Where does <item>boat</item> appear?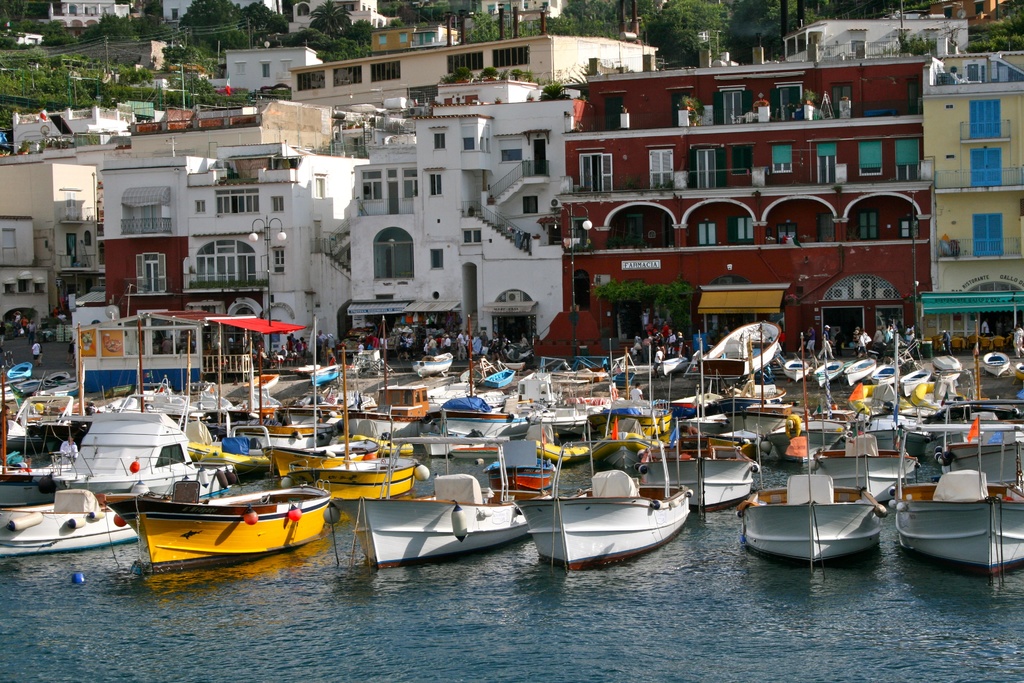
Appears at 0 475 147 555.
